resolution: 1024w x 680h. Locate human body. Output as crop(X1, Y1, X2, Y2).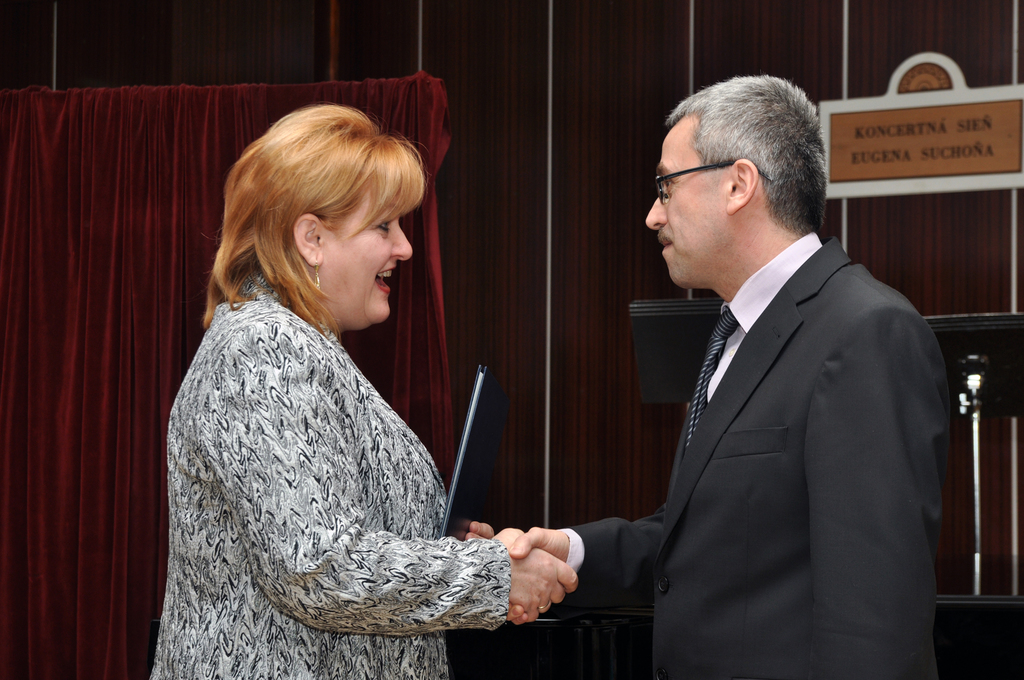
crop(514, 239, 951, 679).
